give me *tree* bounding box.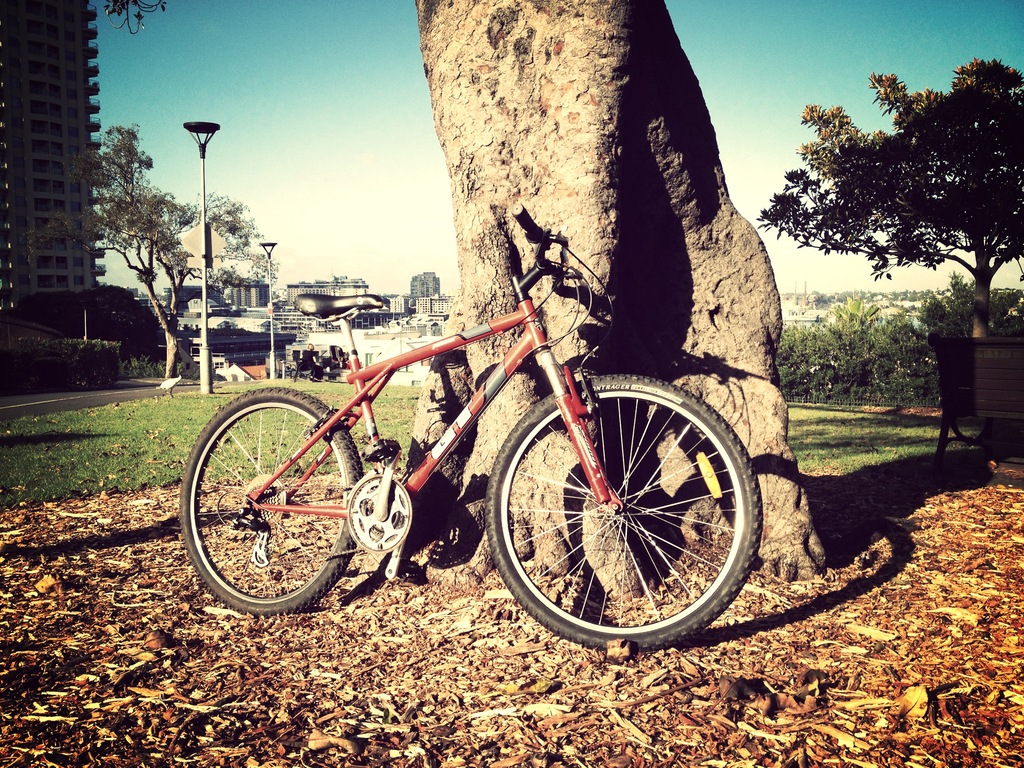
(766,53,1023,440).
